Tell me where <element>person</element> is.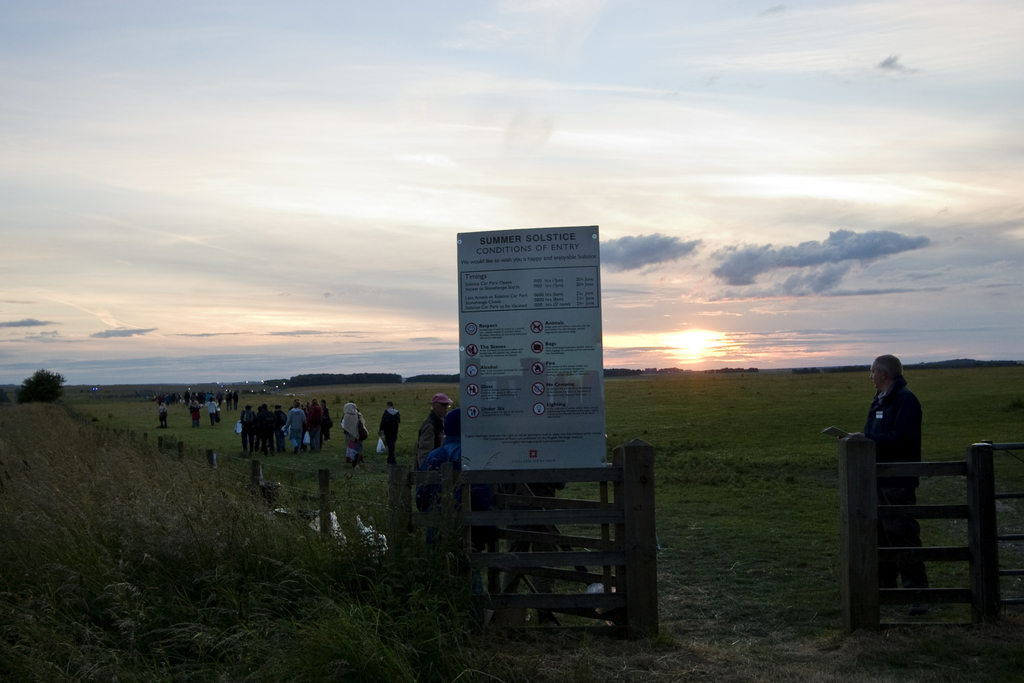
<element>person</element> is at <box>189,394,207,427</box>.
